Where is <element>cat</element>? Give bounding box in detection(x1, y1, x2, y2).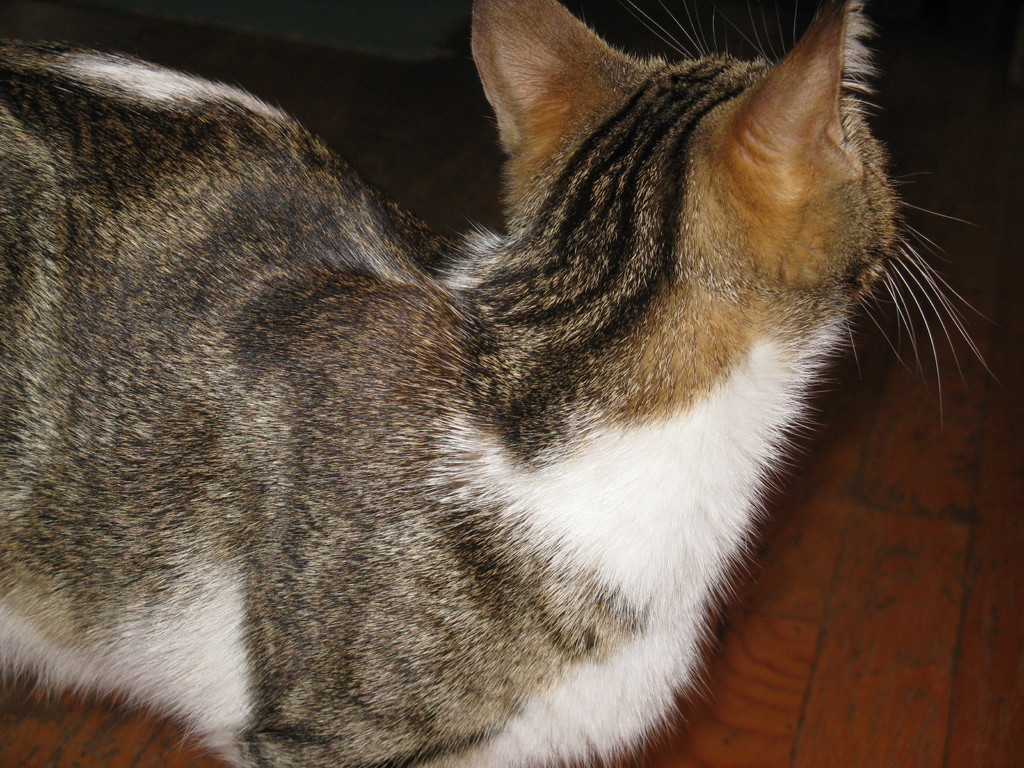
detection(0, 0, 987, 767).
